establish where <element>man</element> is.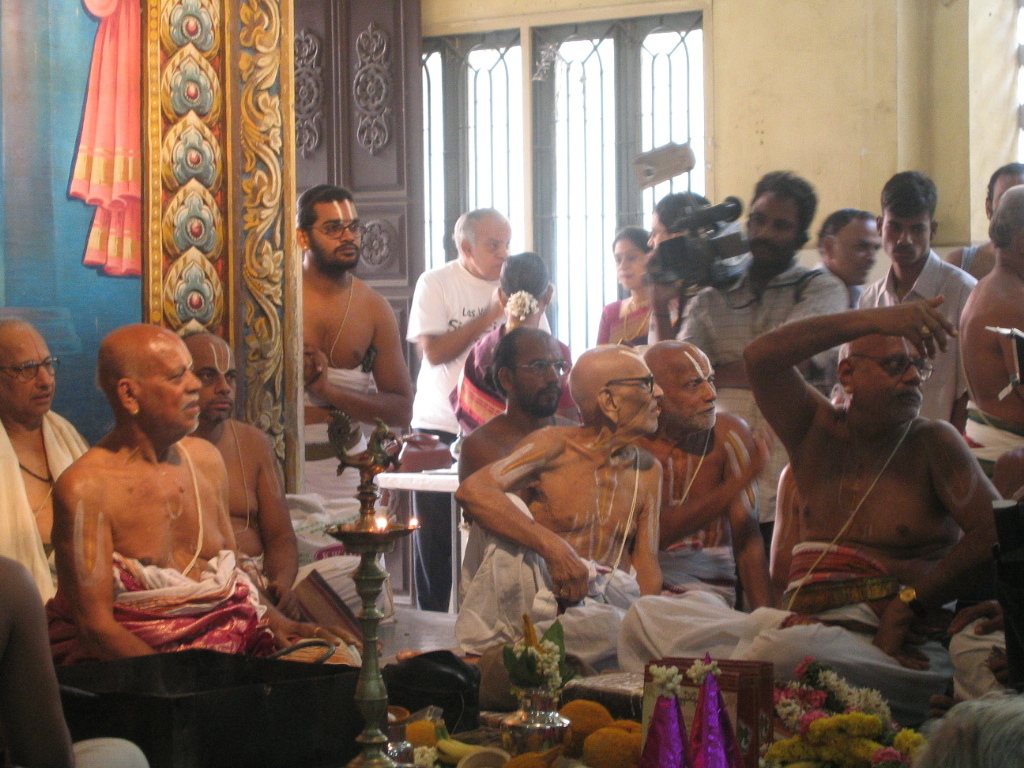
Established at <box>816,200,907,331</box>.
